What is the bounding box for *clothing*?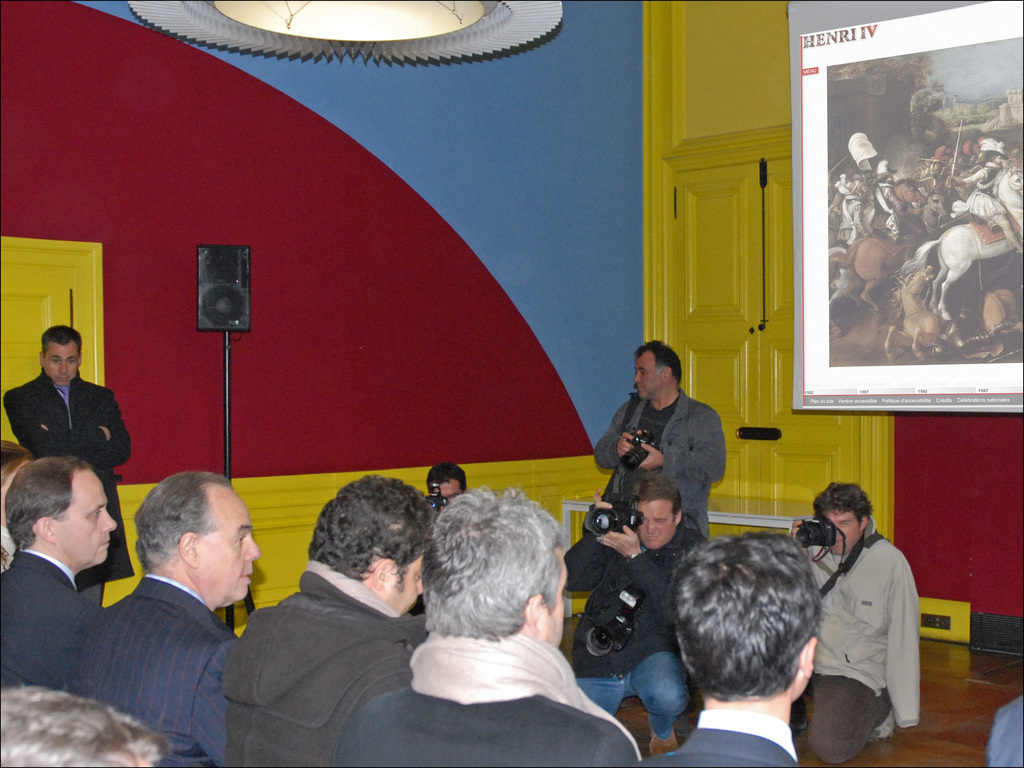
Rect(805, 492, 933, 751).
